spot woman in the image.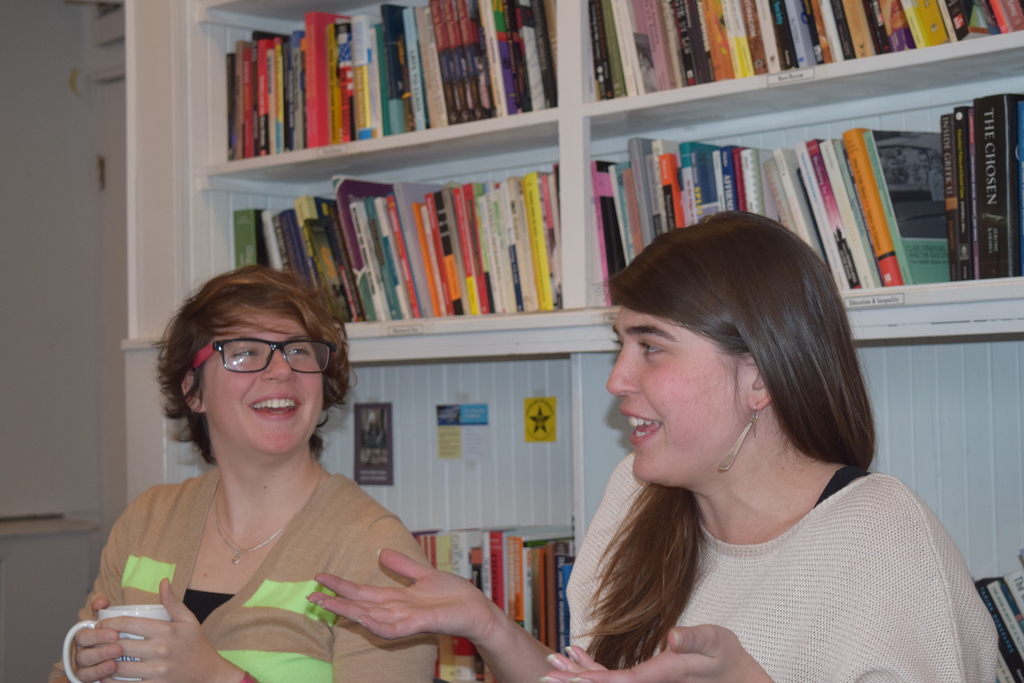
woman found at crop(117, 286, 500, 656).
